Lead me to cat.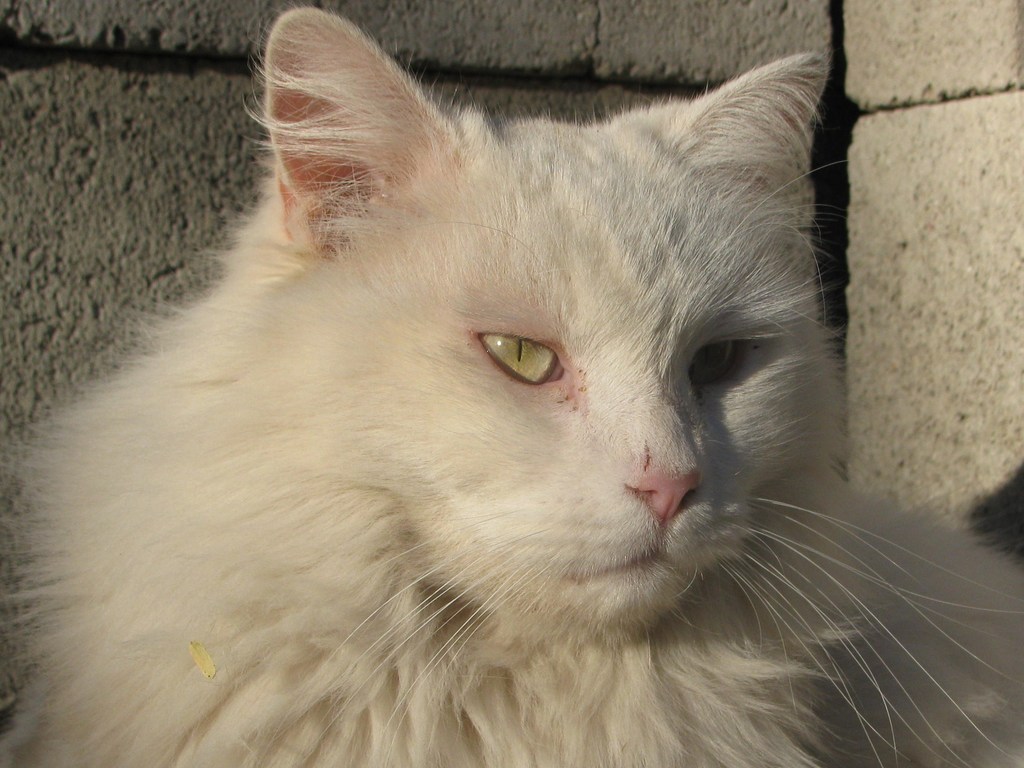
Lead to BBox(0, 8, 1023, 767).
